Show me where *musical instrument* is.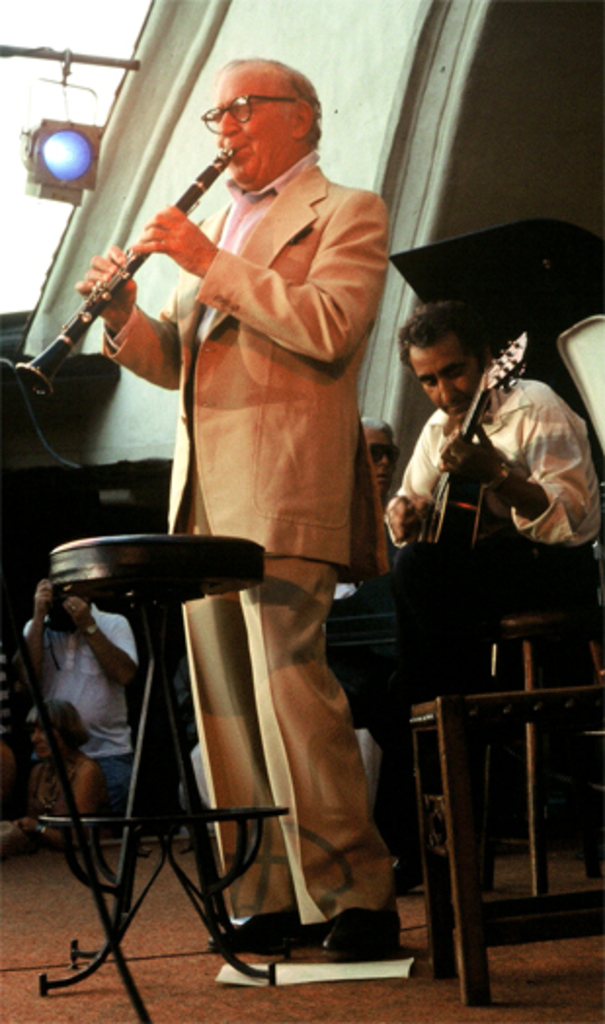
*musical instrument* is at x1=14 y1=146 x2=234 y2=396.
